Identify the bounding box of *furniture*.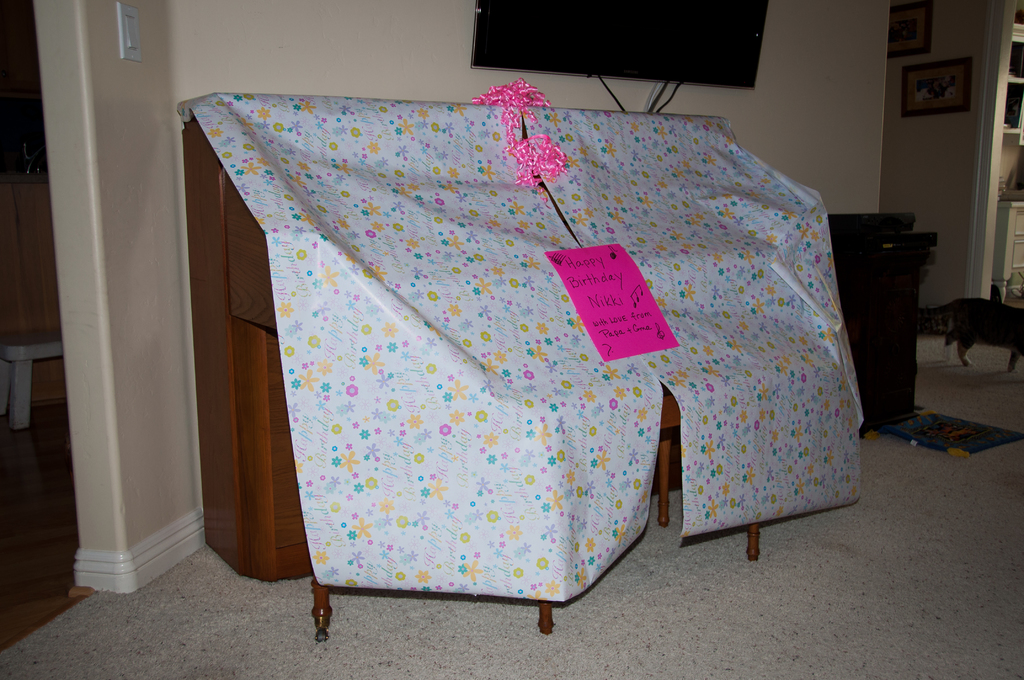
180 111 762 643.
